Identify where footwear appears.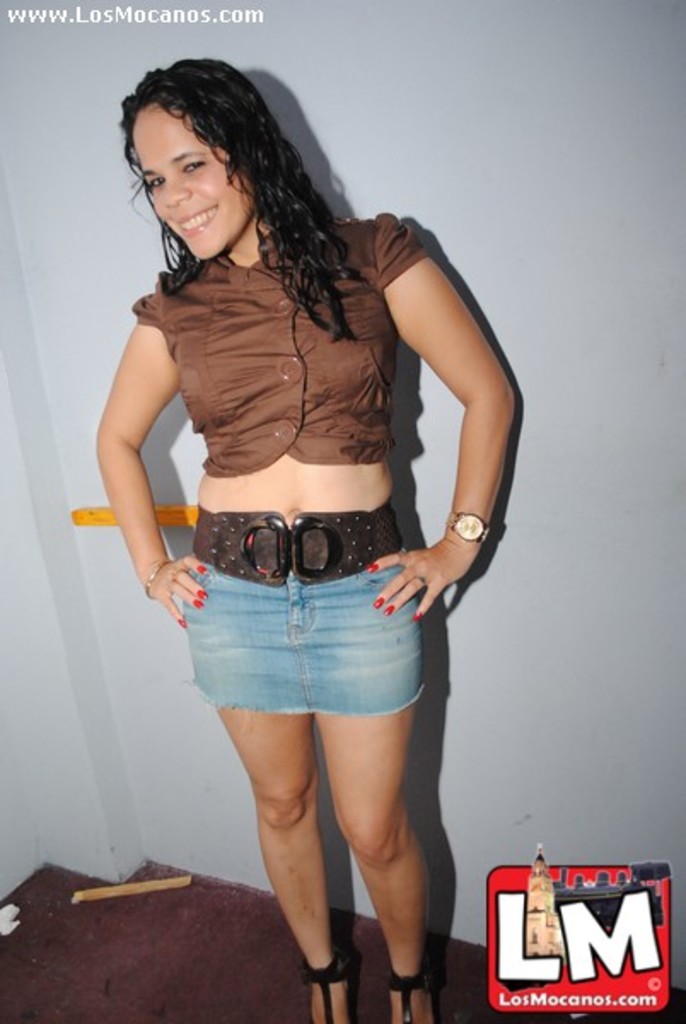
Appears at (left=392, top=969, right=433, bottom=1022).
